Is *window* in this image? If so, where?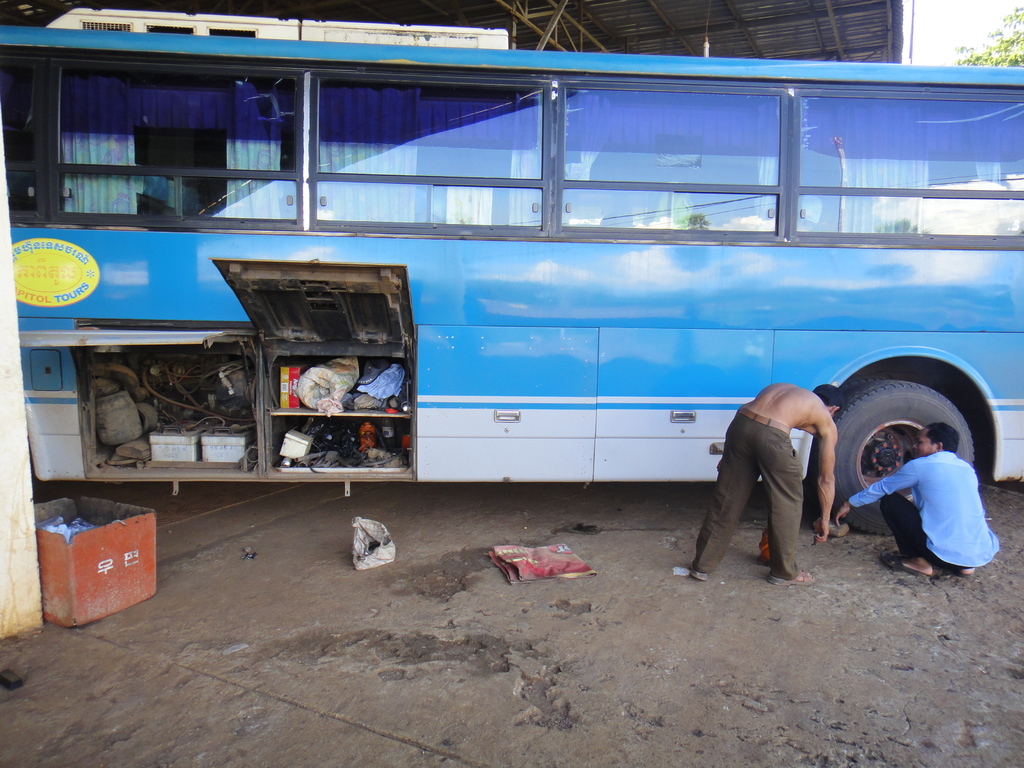
Yes, at locate(5, 52, 52, 227).
